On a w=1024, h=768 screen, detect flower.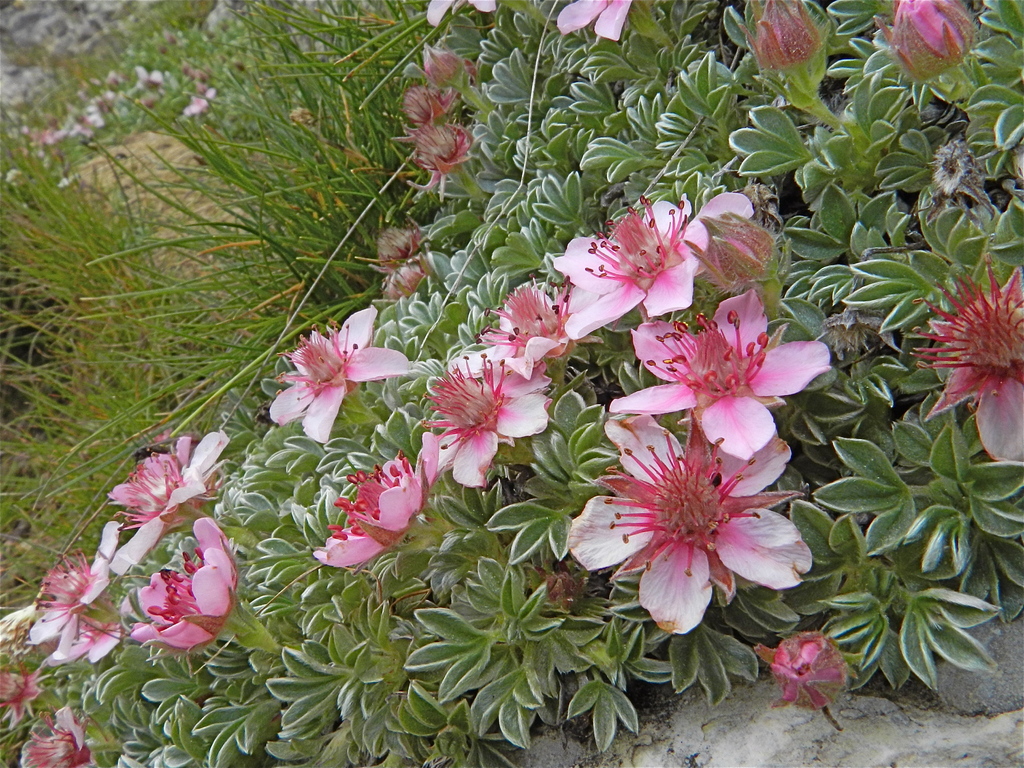
(x1=1, y1=650, x2=47, y2=726).
